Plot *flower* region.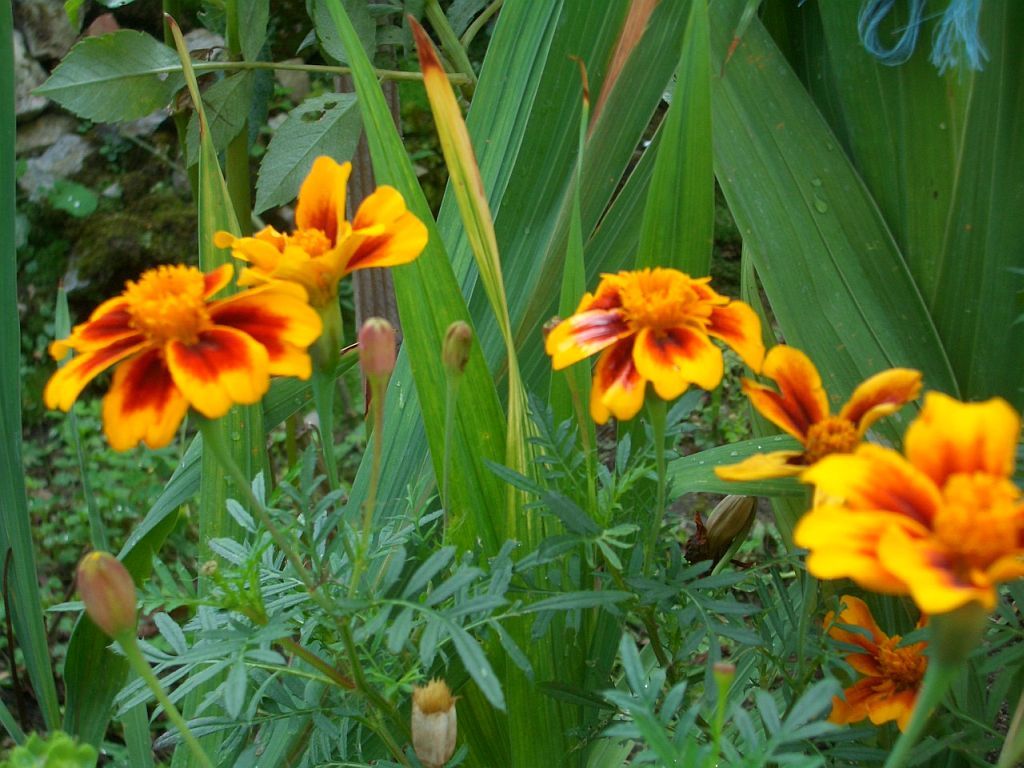
Plotted at left=706, top=342, right=927, bottom=505.
